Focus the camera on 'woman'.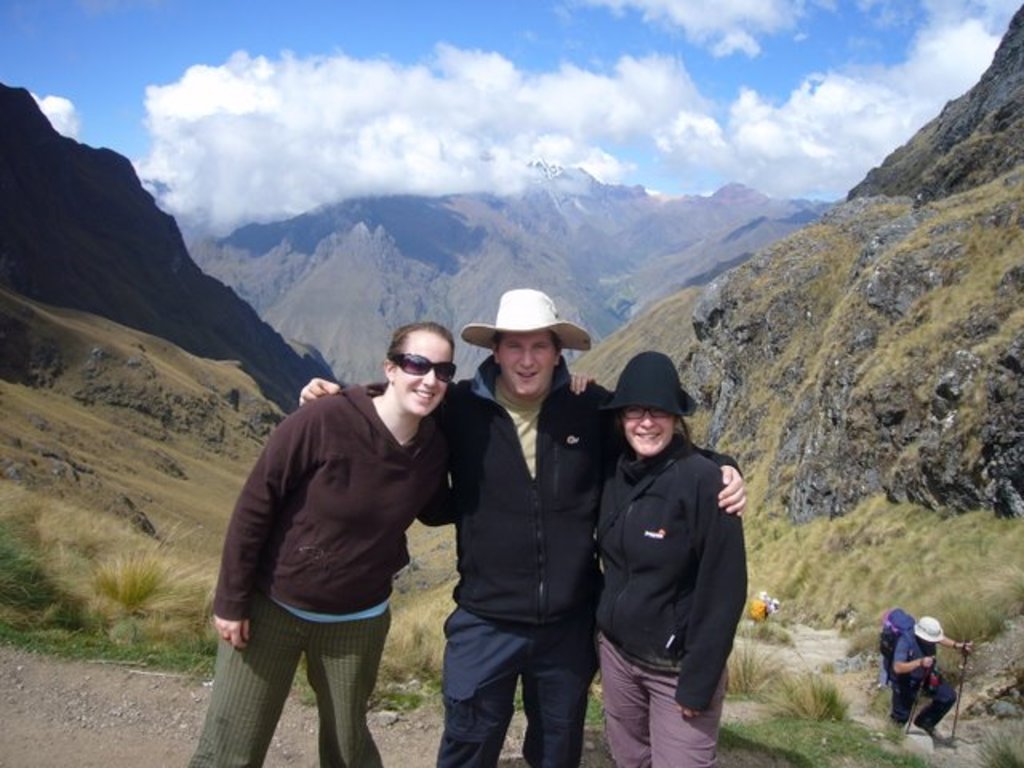
Focus region: locate(568, 331, 752, 765).
